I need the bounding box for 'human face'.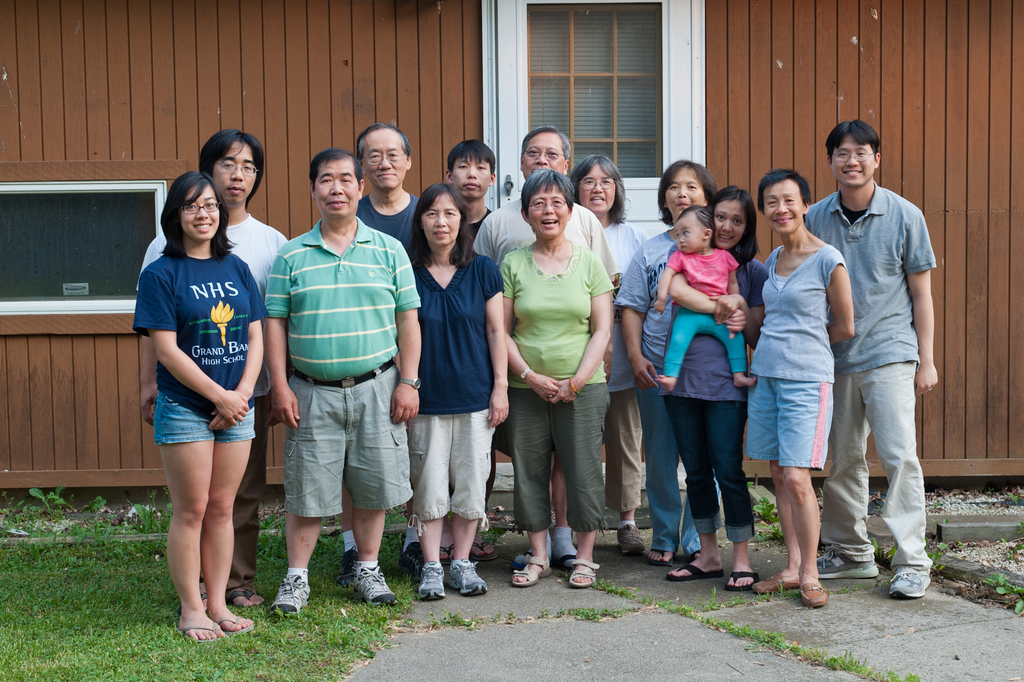
Here it is: (579, 161, 616, 216).
